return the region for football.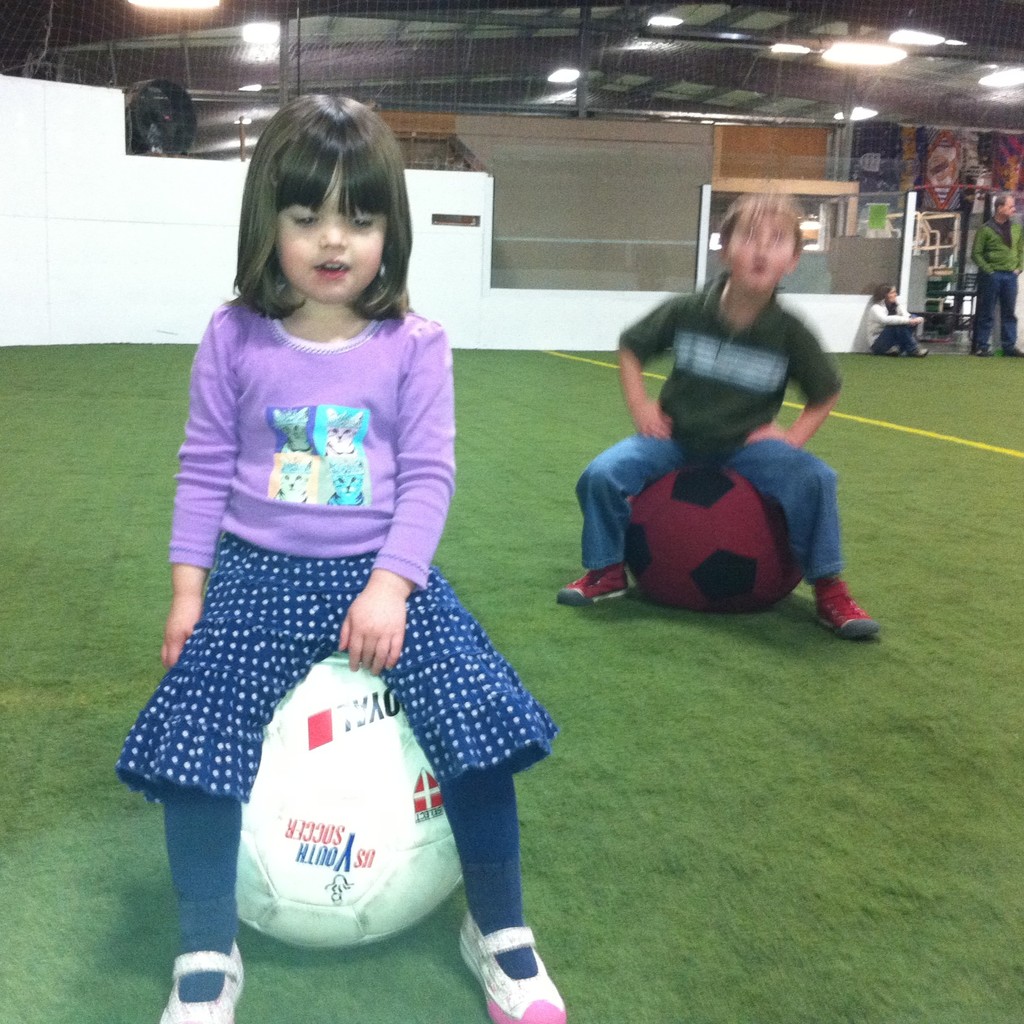
236:655:467:953.
